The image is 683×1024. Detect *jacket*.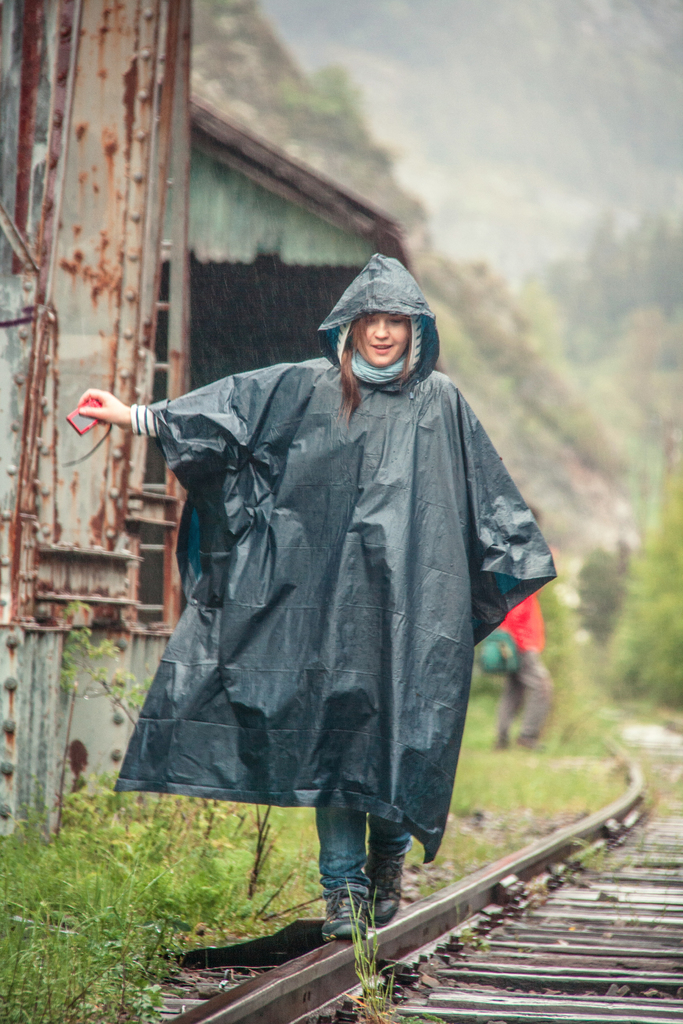
Detection: locate(113, 245, 554, 870).
